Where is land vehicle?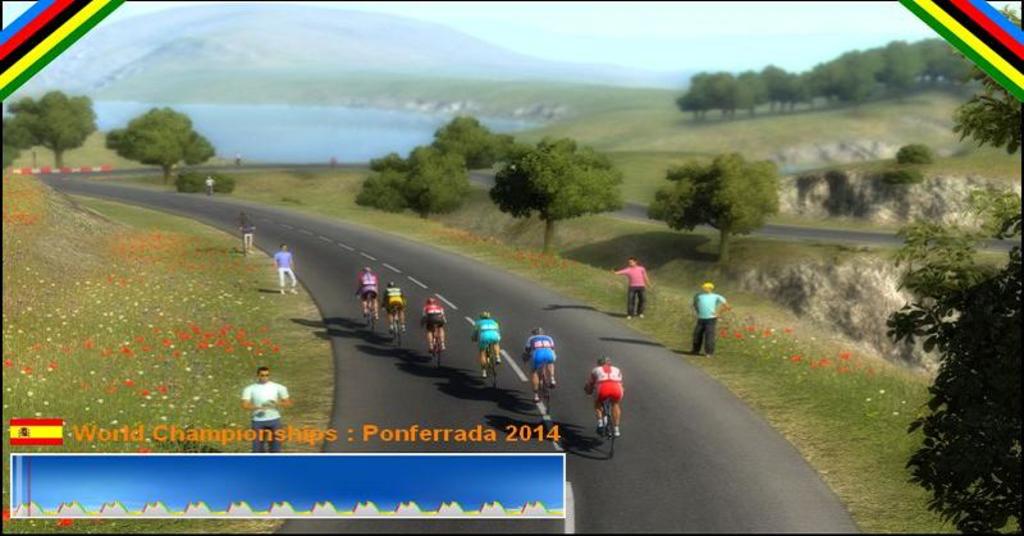
rect(472, 334, 498, 388).
